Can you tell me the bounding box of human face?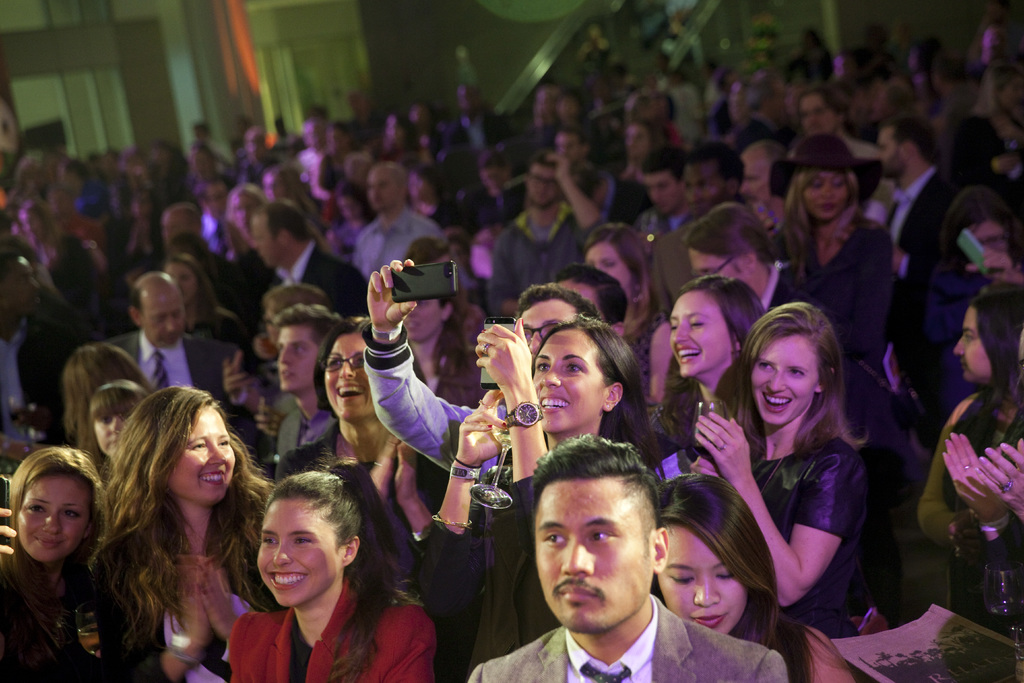
{"x1": 643, "y1": 170, "x2": 676, "y2": 213}.
